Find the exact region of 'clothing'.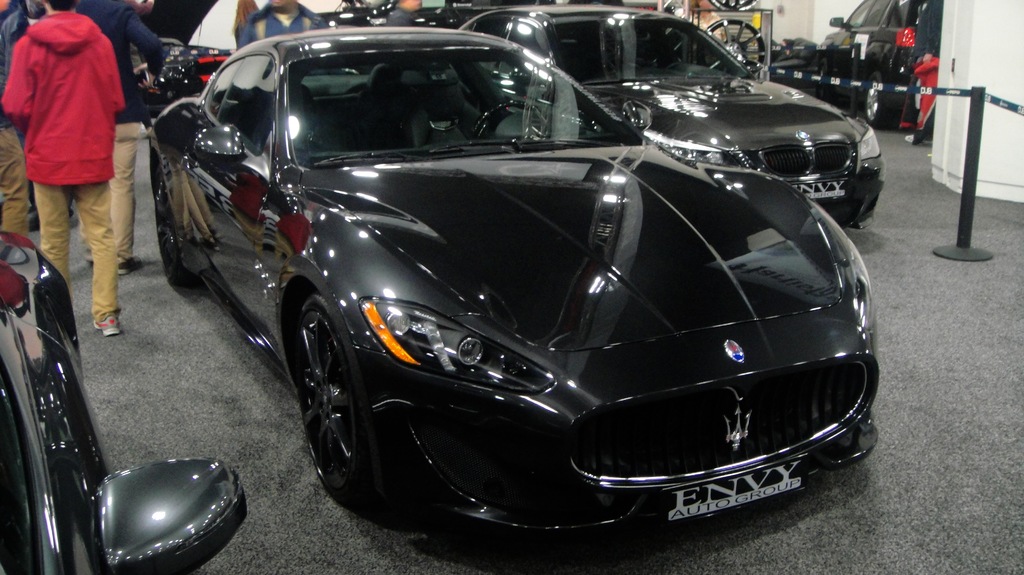
Exact region: 0,114,33,248.
